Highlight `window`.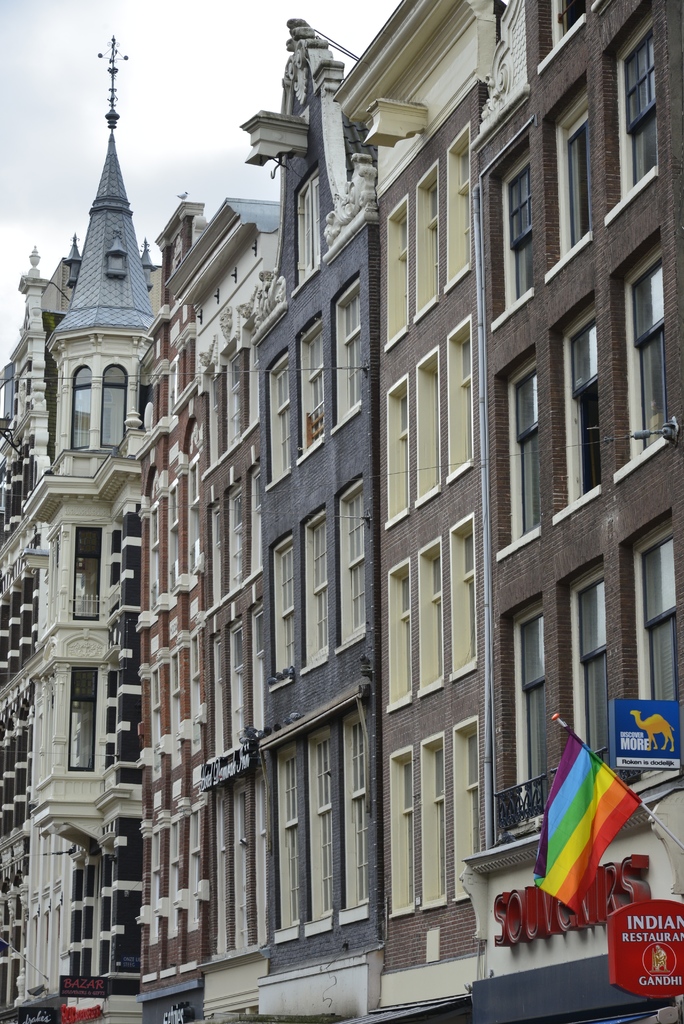
Highlighted region: l=71, t=358, r=103, b=463.
